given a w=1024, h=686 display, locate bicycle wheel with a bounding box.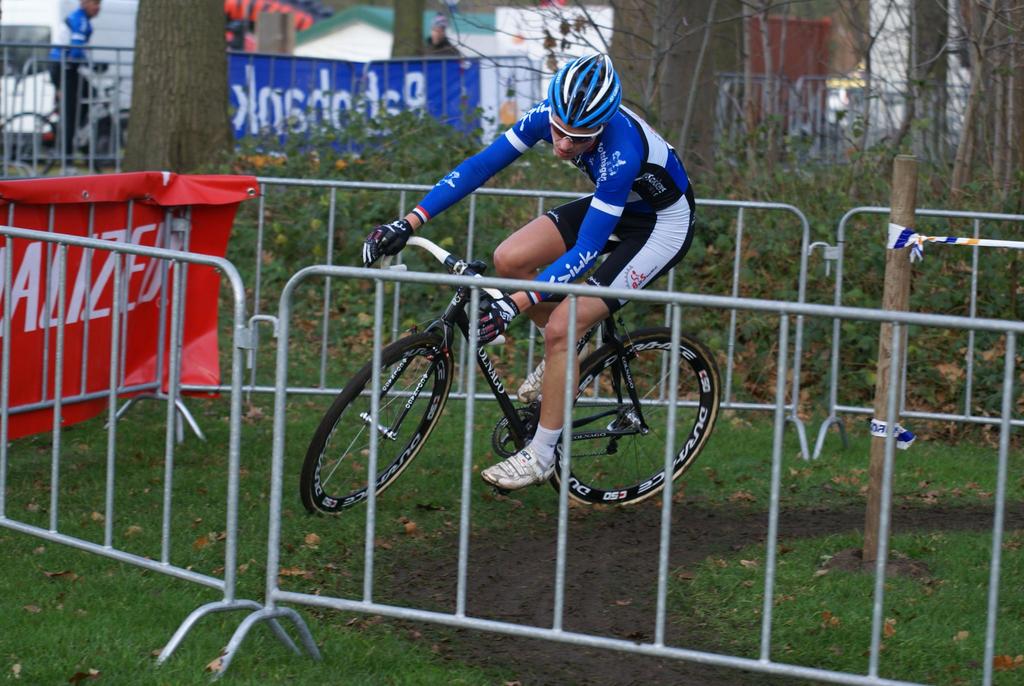
Located: detection(299, 335, 461, 516).
